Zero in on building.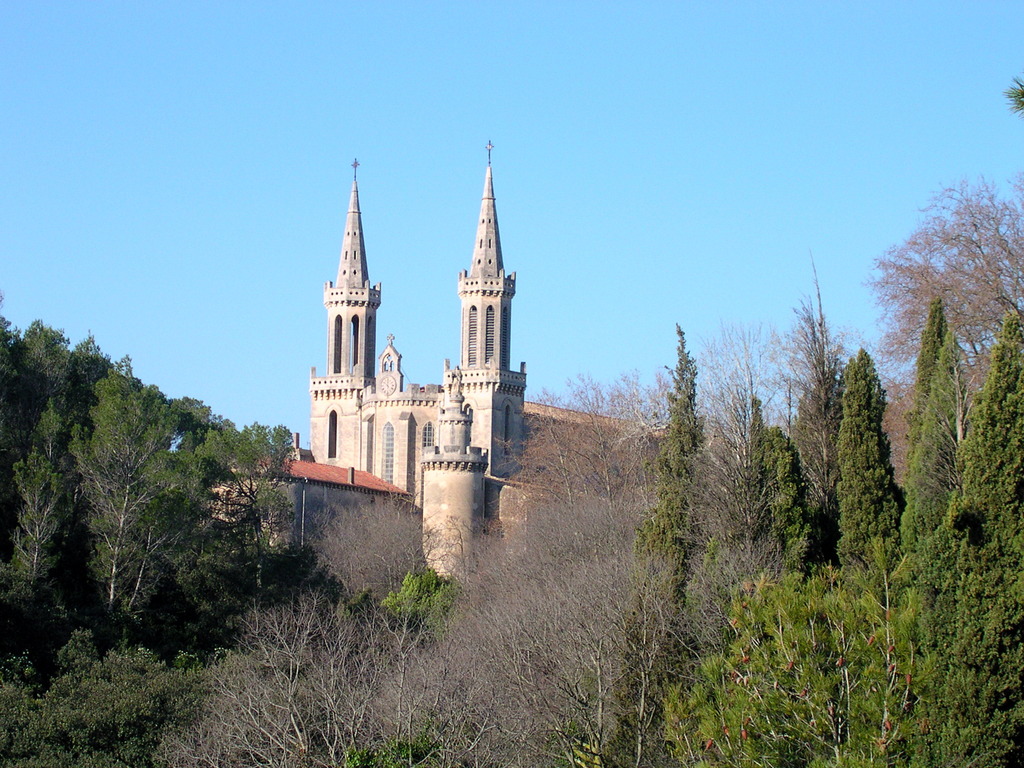
Zeroed in: 211:143:673:588.
